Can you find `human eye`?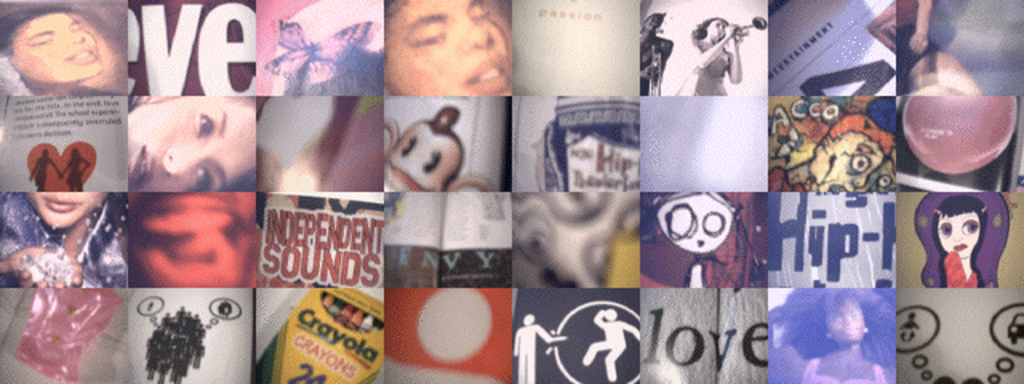
Yes, bounding box: pyautogui.locateOnScreen(701, 210, 730, 237).
